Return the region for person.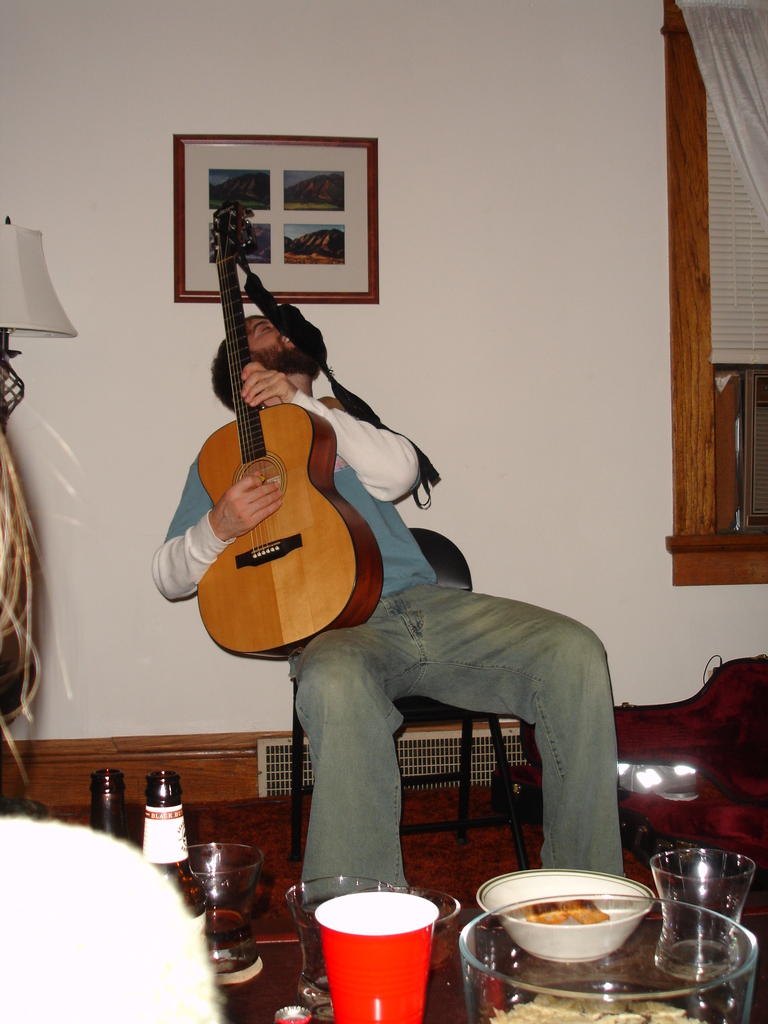
(x1=184, y1=214, x2=589, y2=921).
